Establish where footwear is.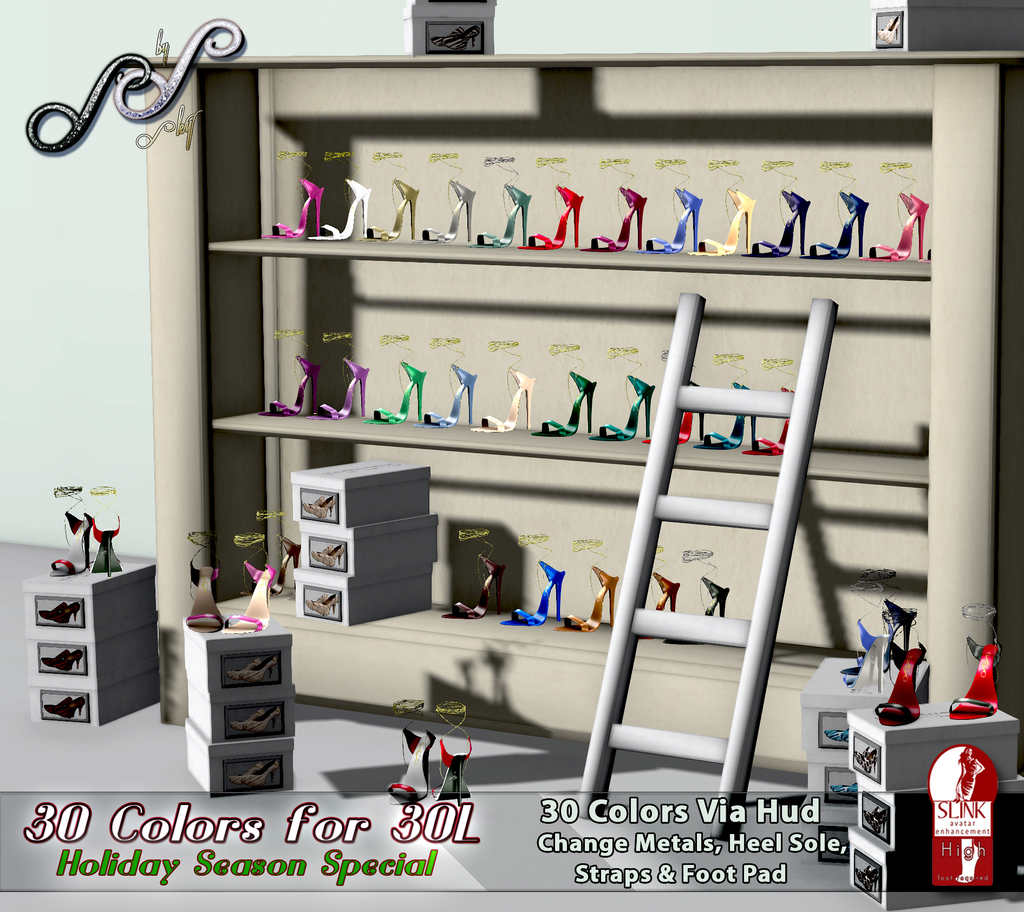
Established at [x1=56, y1=648, x2=84, y2=674].
